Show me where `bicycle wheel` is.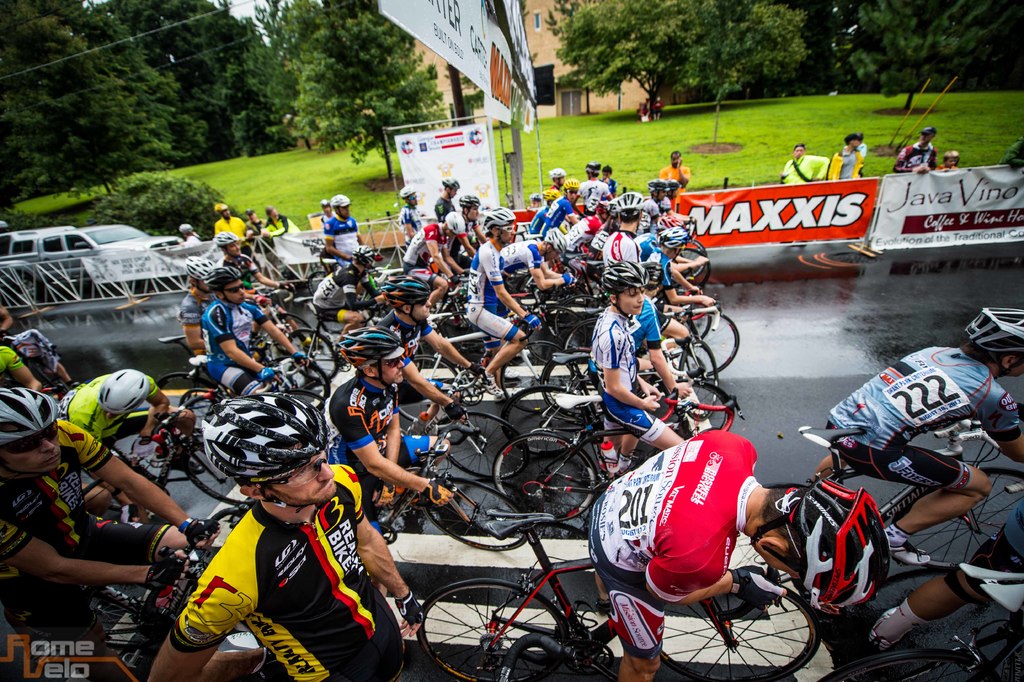
`bicycle wheel` is at <bbox>657, 583, 821, 681</bbox>.
